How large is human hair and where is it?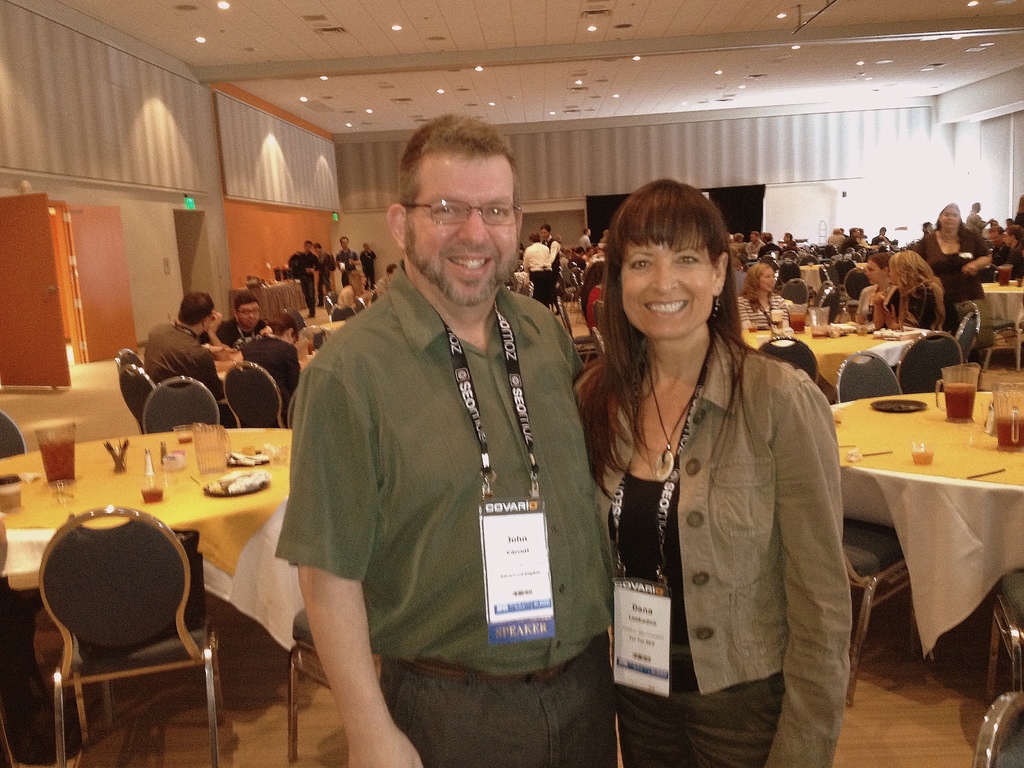
Bounding box: left=821, top=259, right=855, bottom=319.
